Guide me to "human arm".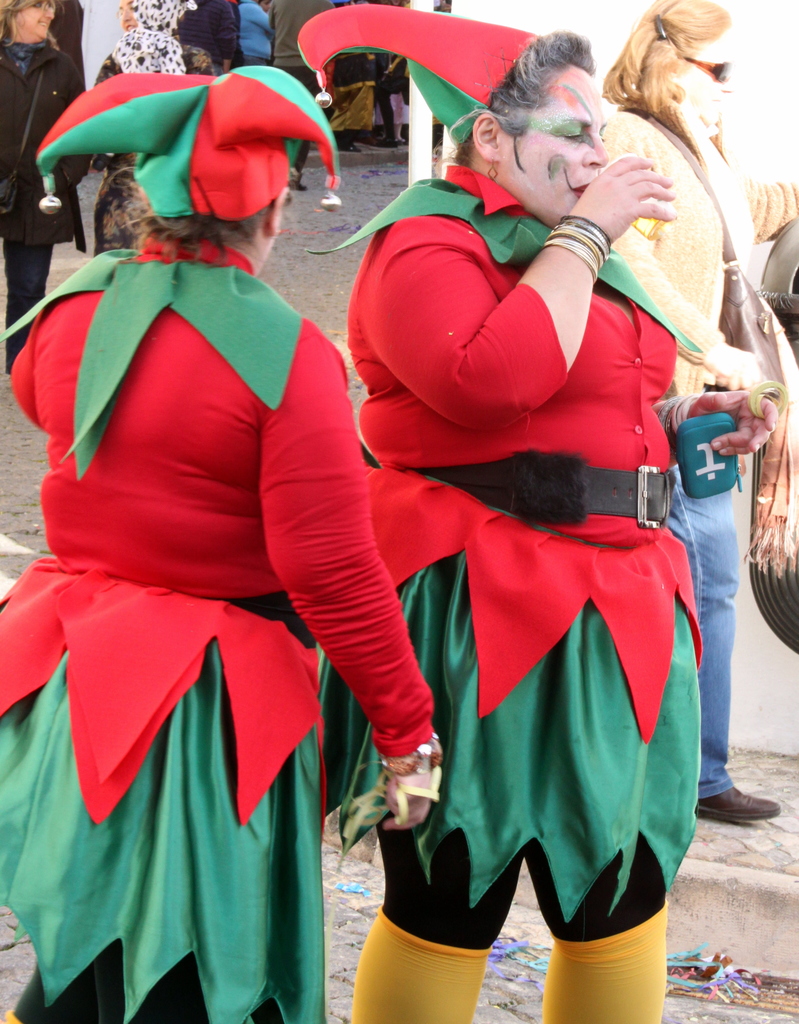
Guidance: rect(238, 316, 442, 836).
